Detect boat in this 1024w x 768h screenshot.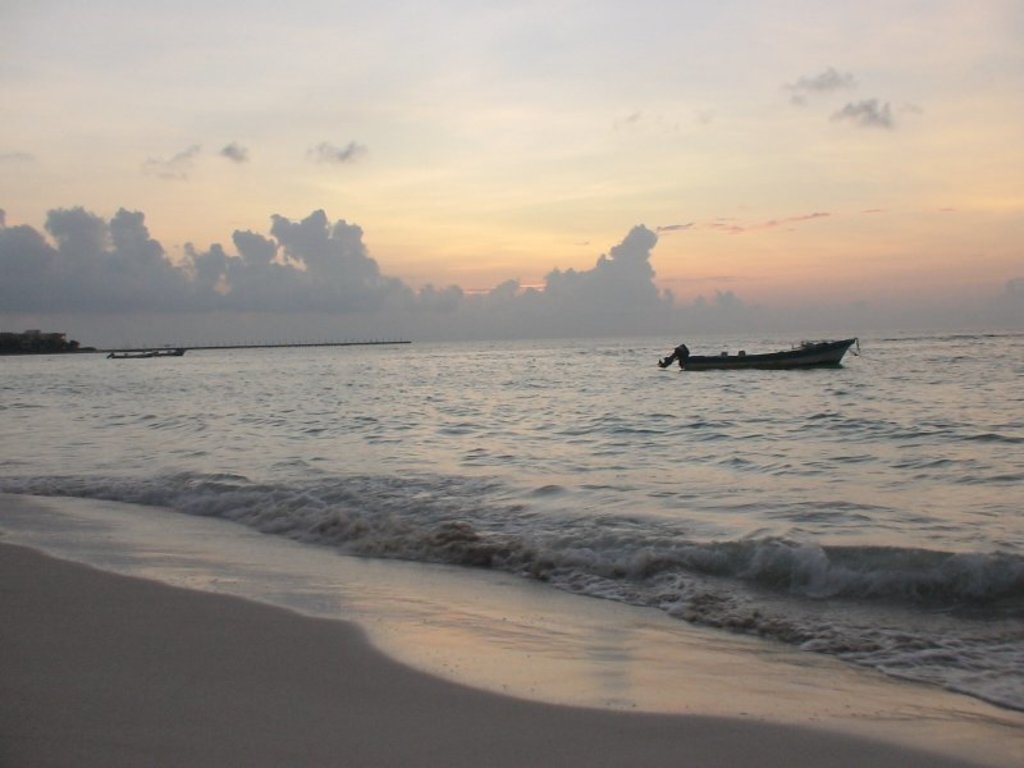
Detection: <box>640,323,868,392</box>.
